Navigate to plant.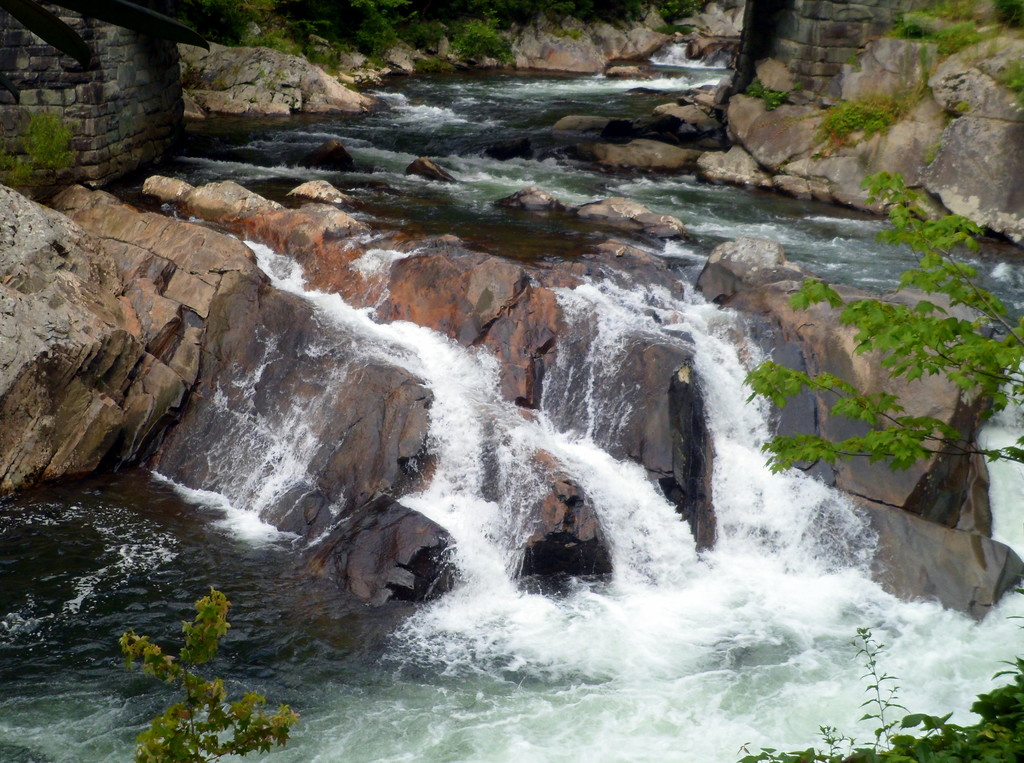
Navigation target: (105,579,298,761).
